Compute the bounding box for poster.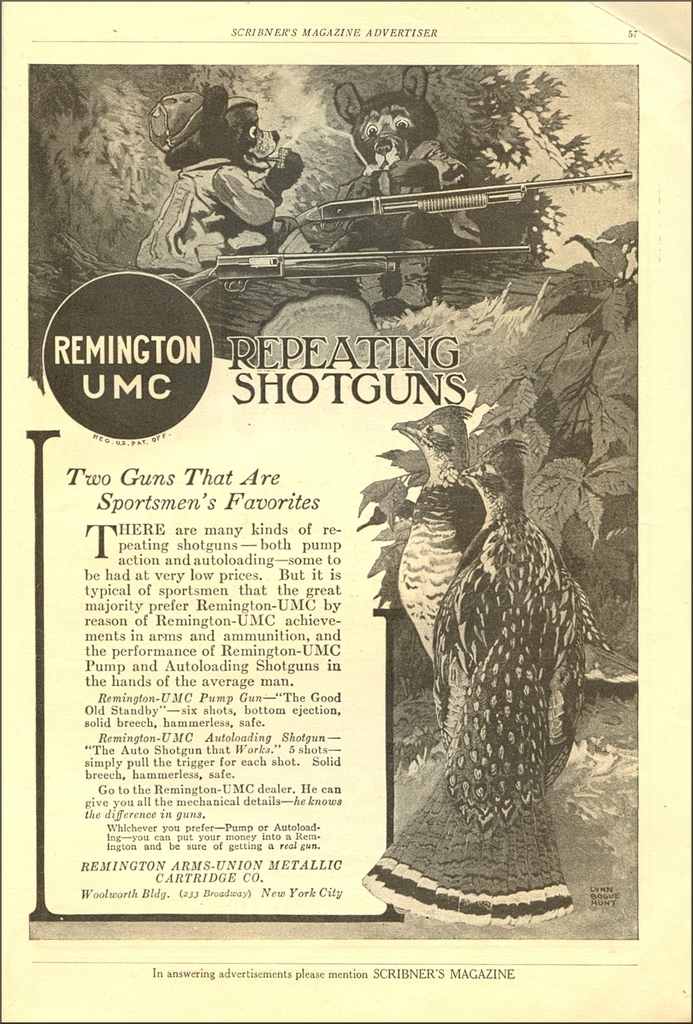
BBox(0, 1, 692, 1023).
